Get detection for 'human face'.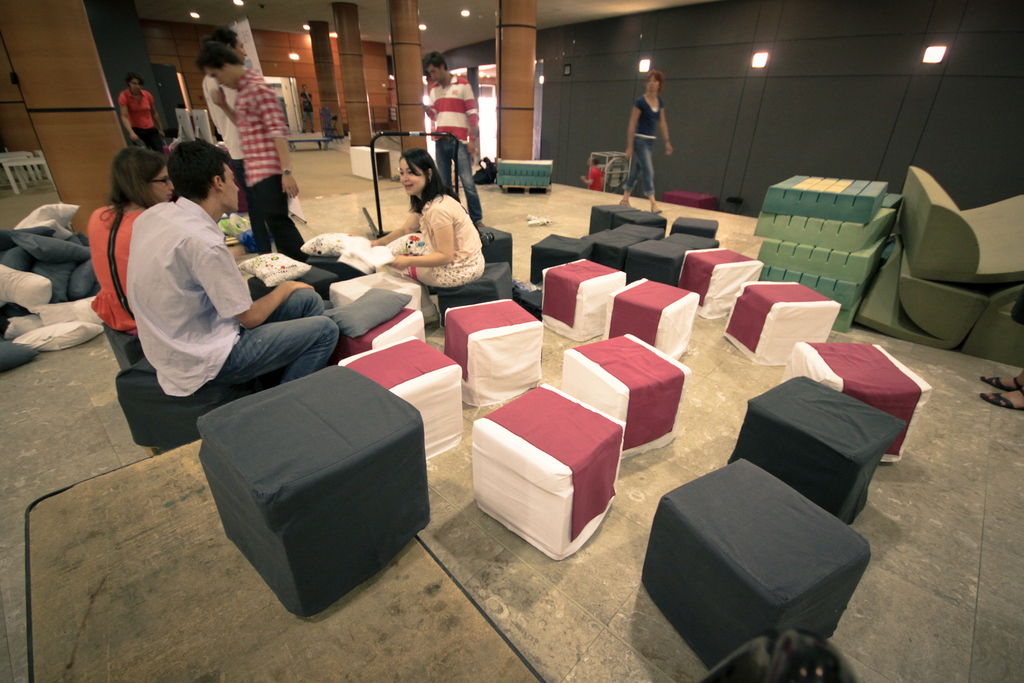
Detection: region(645, 75, 659, 92).
